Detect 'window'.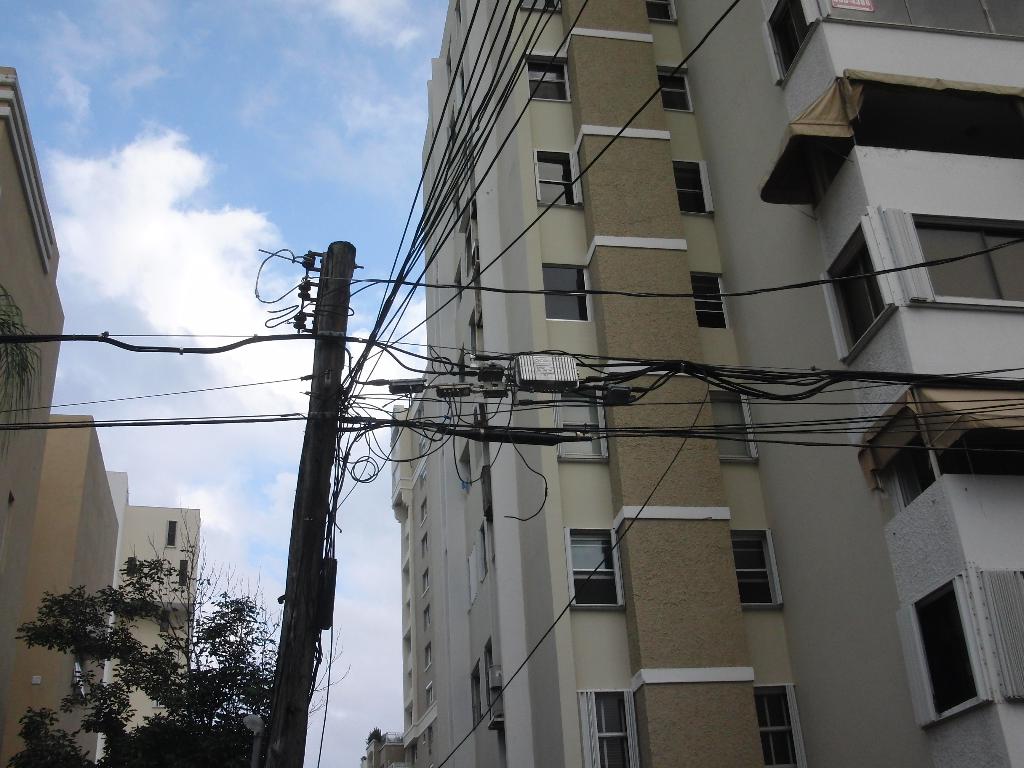
Detected at (452,344,467,400).
